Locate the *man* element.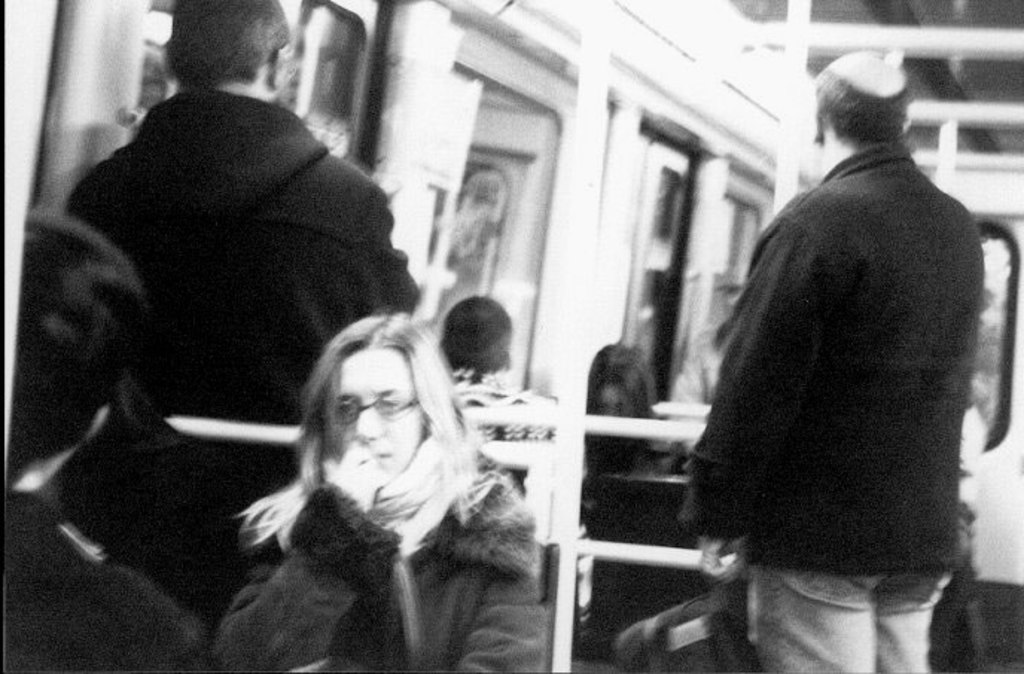
Element bbox: locate(68, 0, 420, 619).
